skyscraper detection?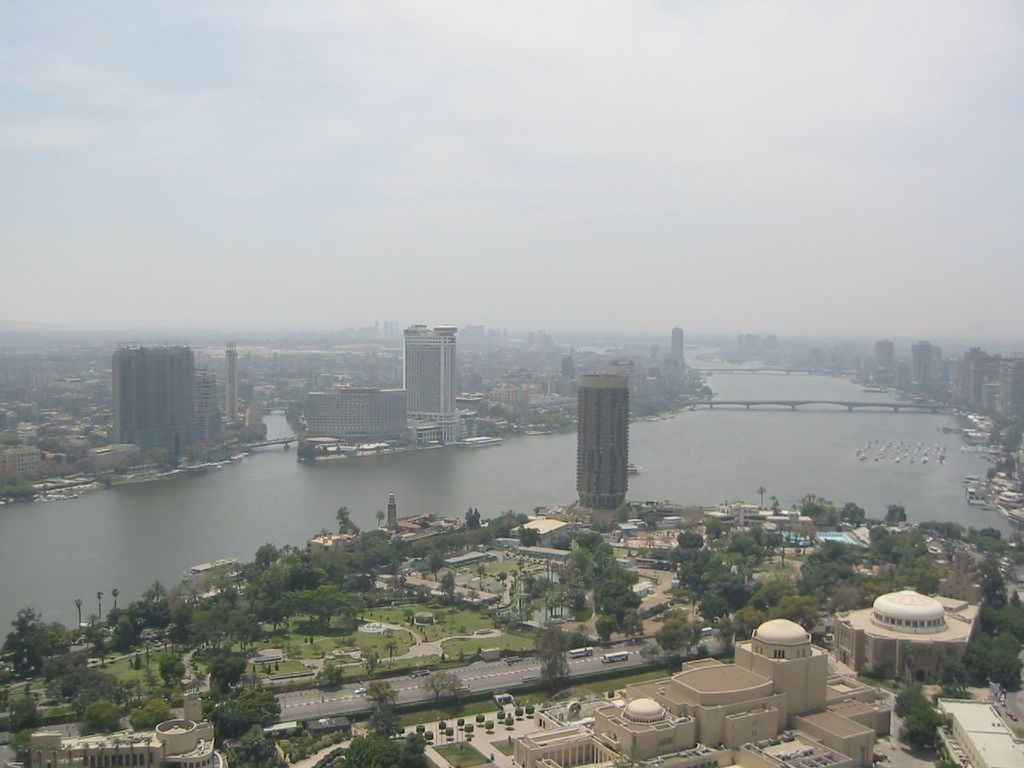
[left=989, top=352, right=1023, bottom=426]
